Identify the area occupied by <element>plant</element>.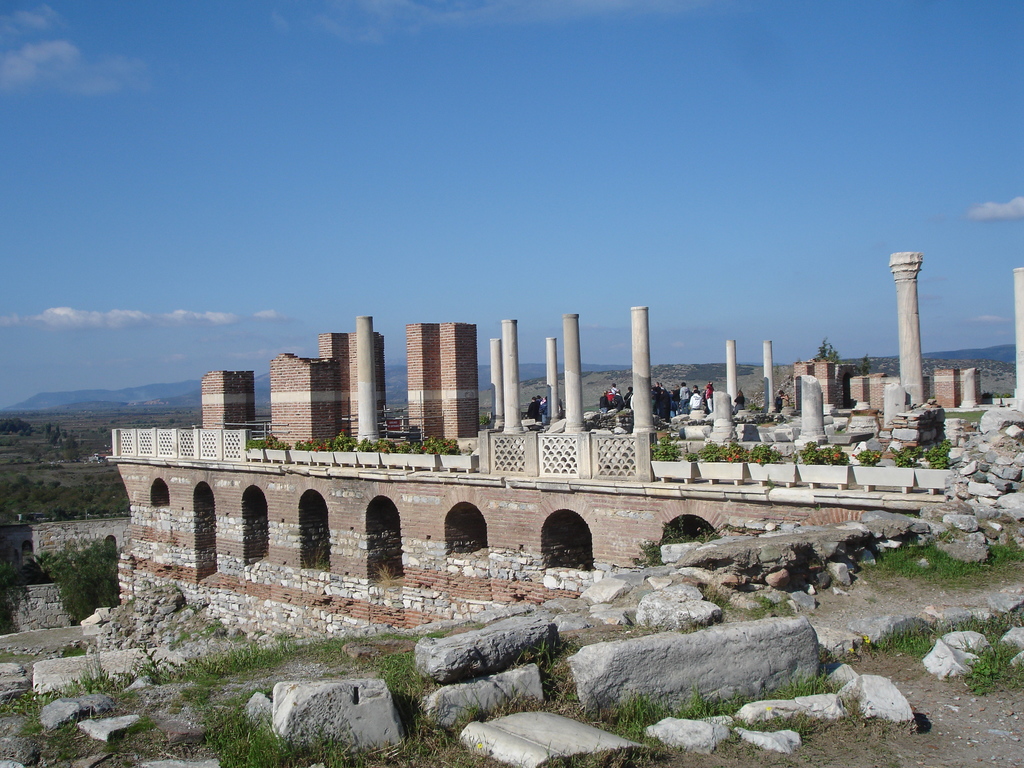
Area: locate(308, 436, 330, 456).
